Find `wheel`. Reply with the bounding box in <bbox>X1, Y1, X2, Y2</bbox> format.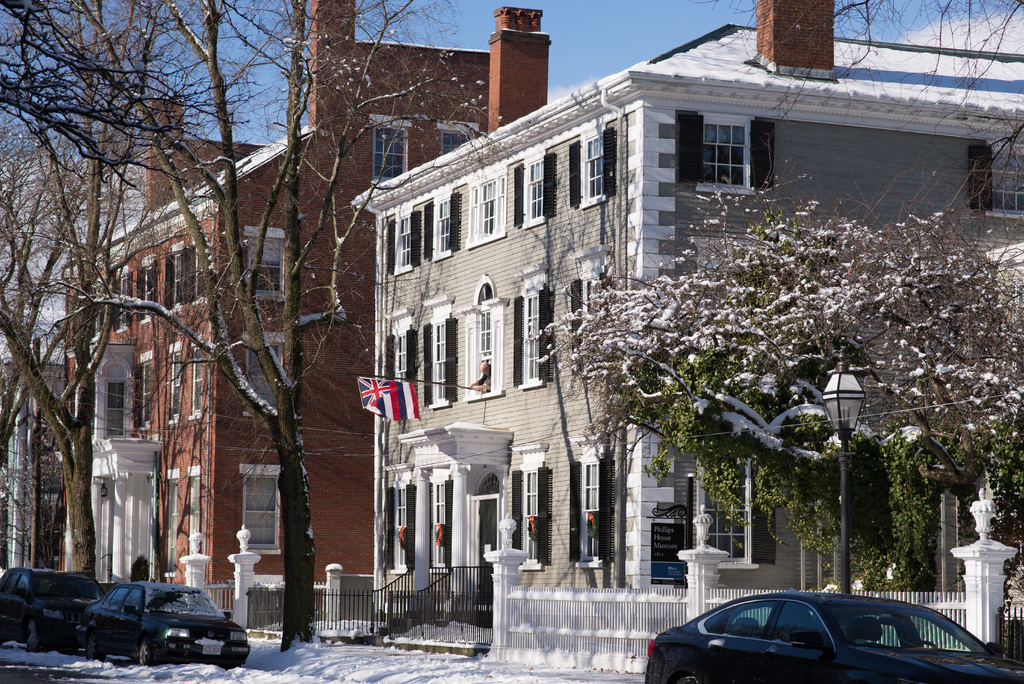
<bbox>84, 637, 108, 662</bbox>.
